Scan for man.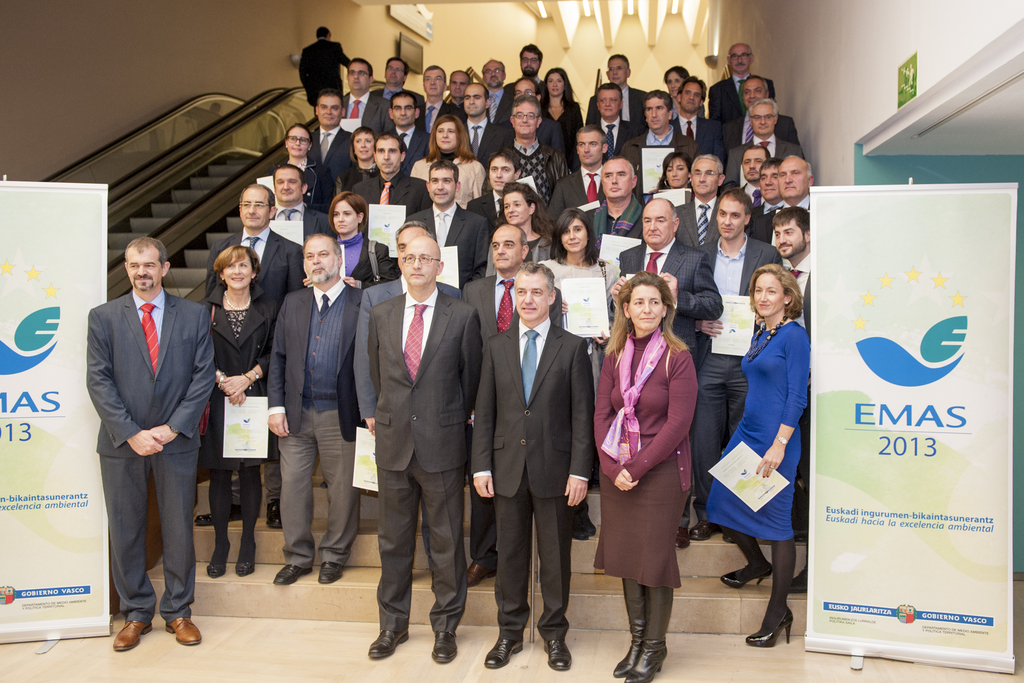
Scan result: detection(447, 70, 471, 124).
